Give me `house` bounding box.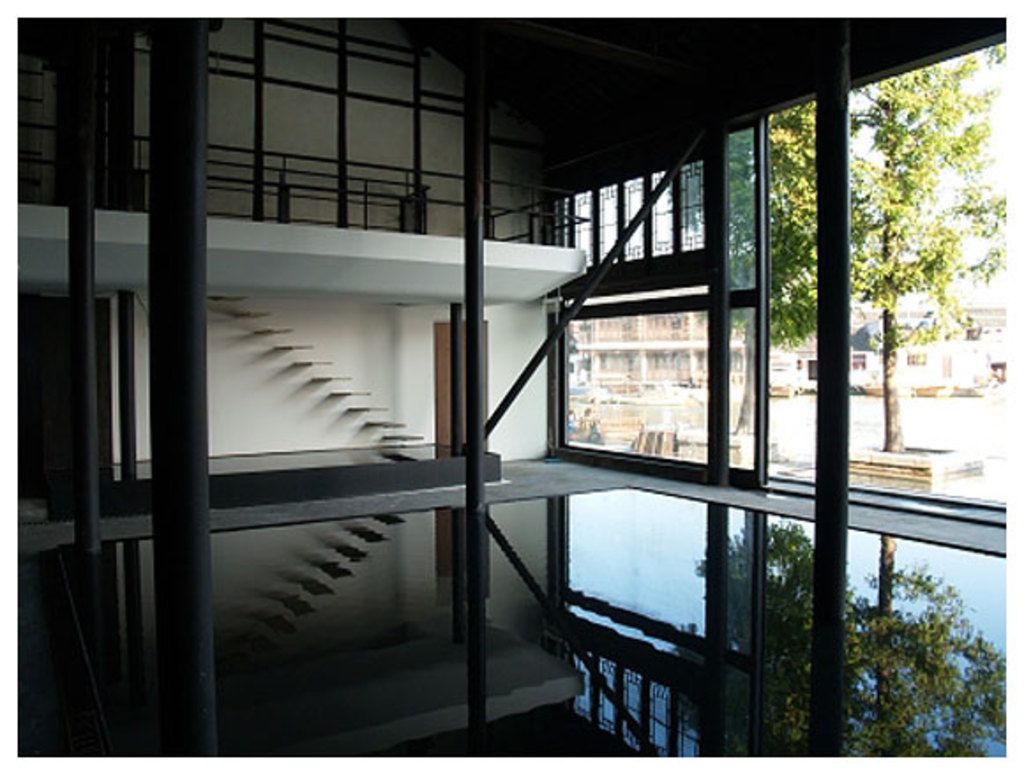
<bbox>21, 19, 1022, 754</bbox>.
